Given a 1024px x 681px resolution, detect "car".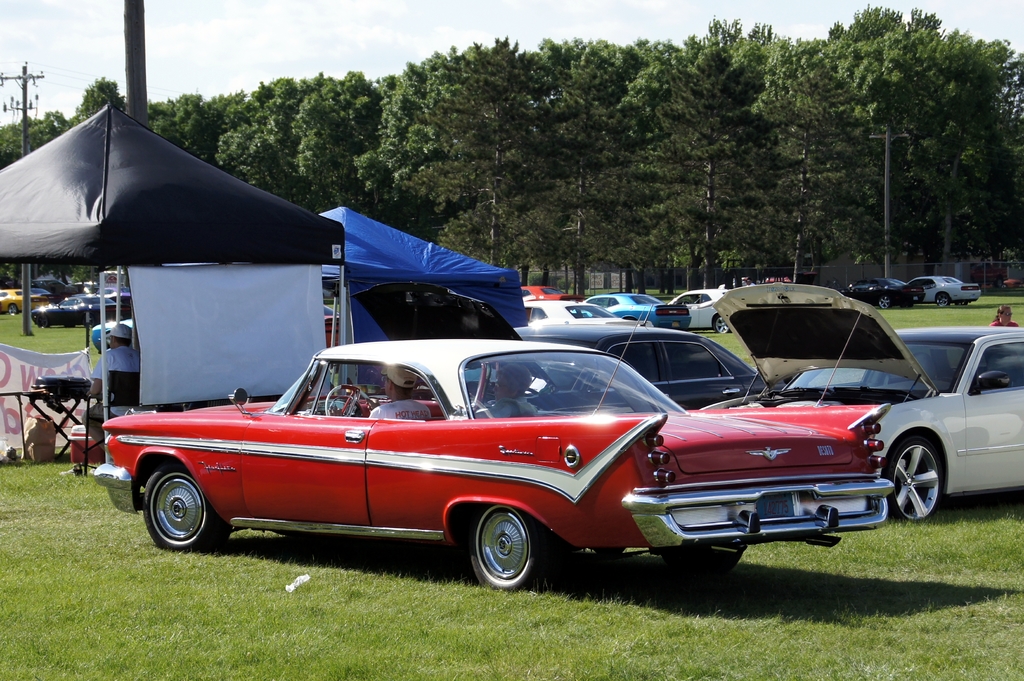
(x1=348, y1=282, x2=792, y2=410).
